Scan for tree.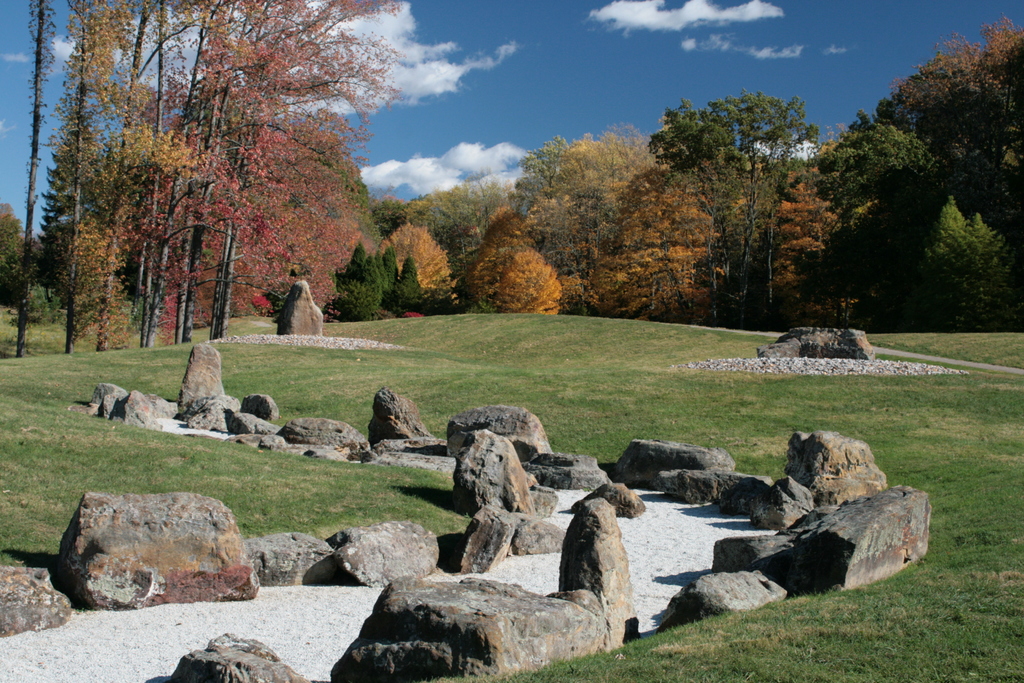
Scan result: (778, 183, 832, 311).
